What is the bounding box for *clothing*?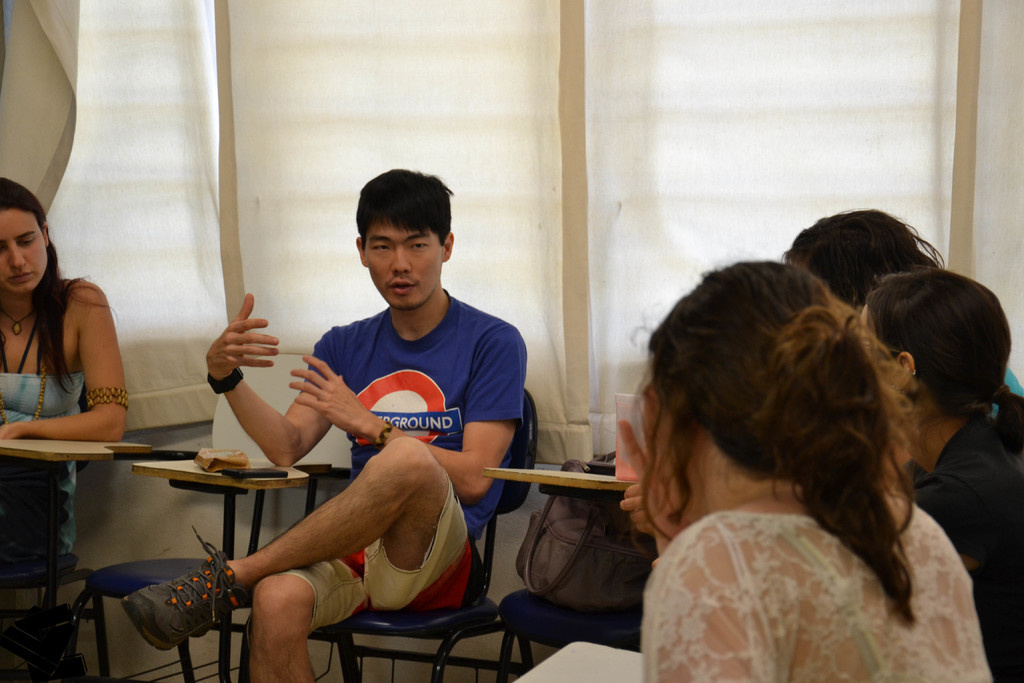
[left=0, top=373, right=78, bottom=436].
